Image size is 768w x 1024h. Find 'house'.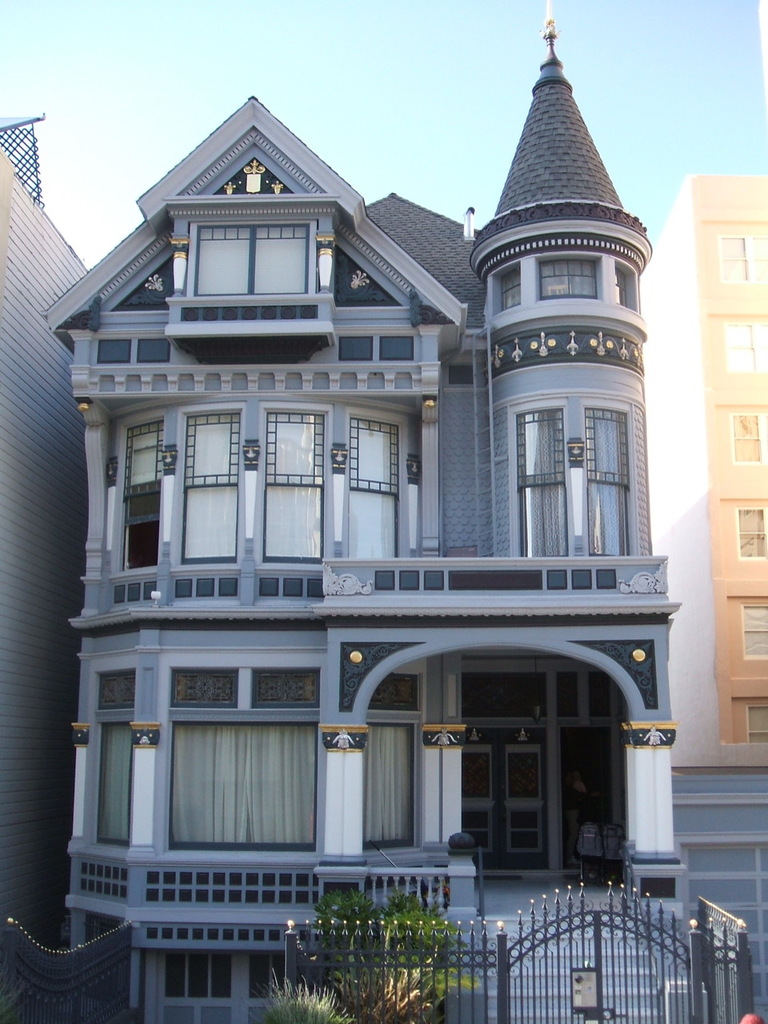
left=49, top=0, right=688, bottom=1023.
